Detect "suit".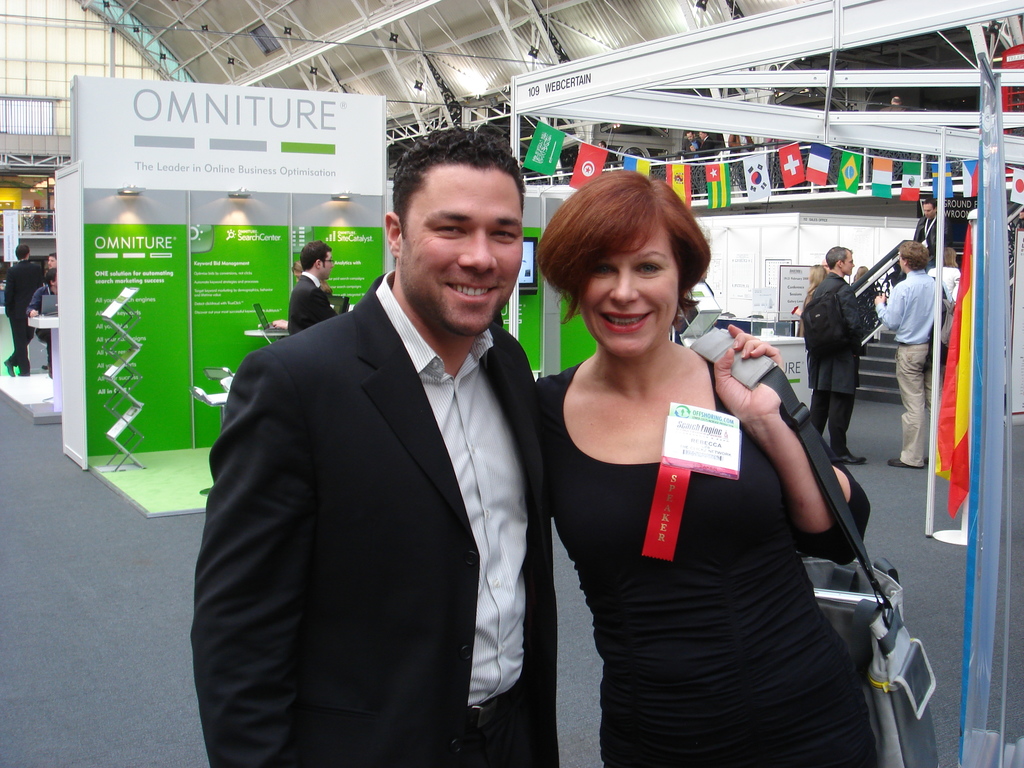
Detected at (199, 170, 565, 756).
